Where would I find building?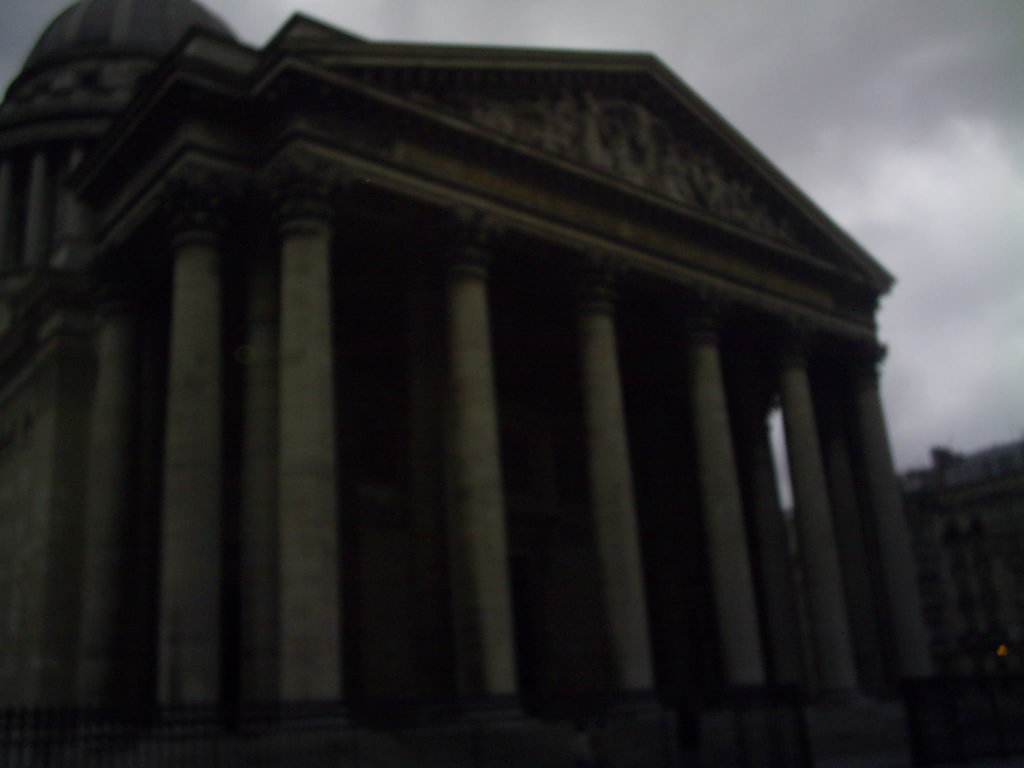
At <box>785,436,1023,688</box>.
